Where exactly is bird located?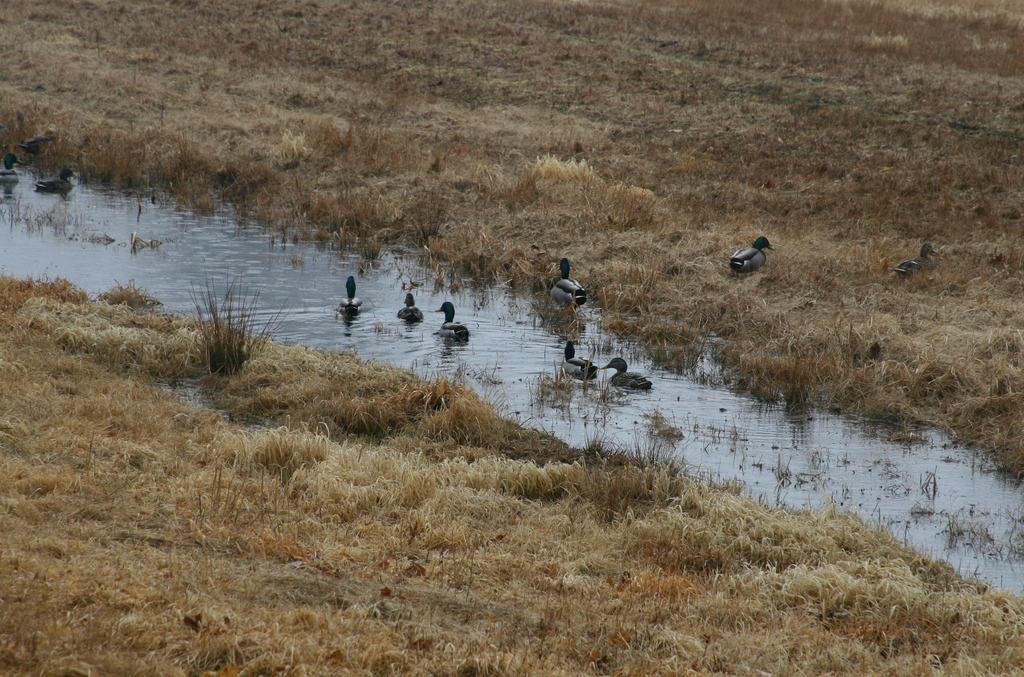
Its bounding box is 601 356 656 391.
